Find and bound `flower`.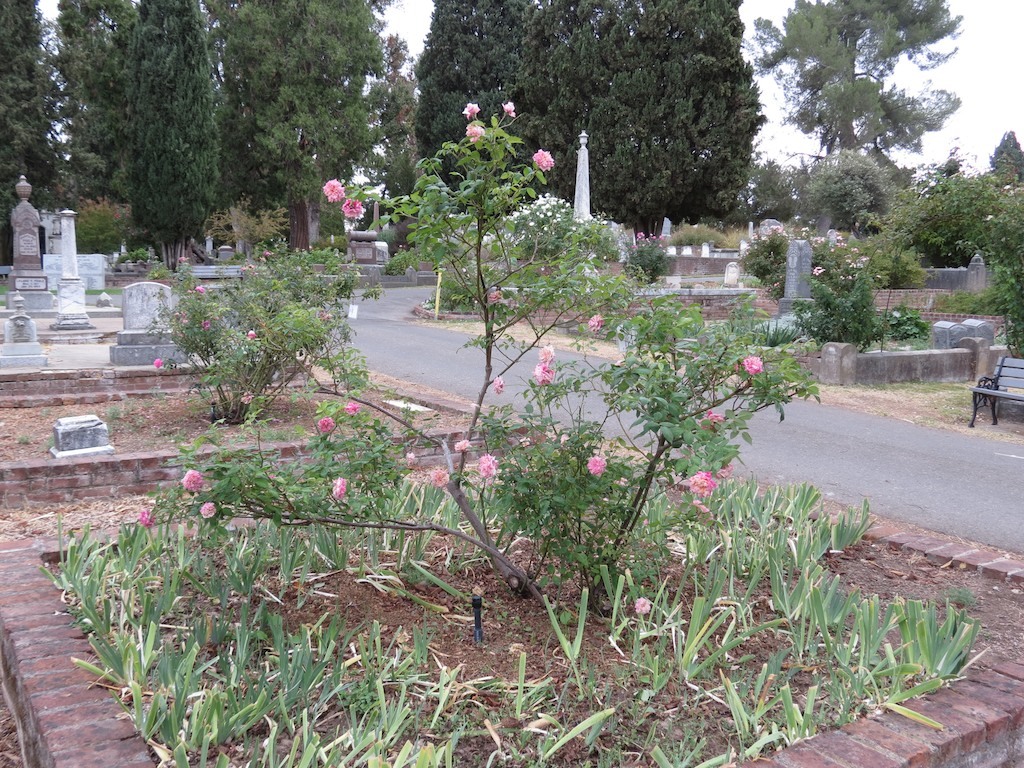
Bound: region(696, 412, 721, 430).
